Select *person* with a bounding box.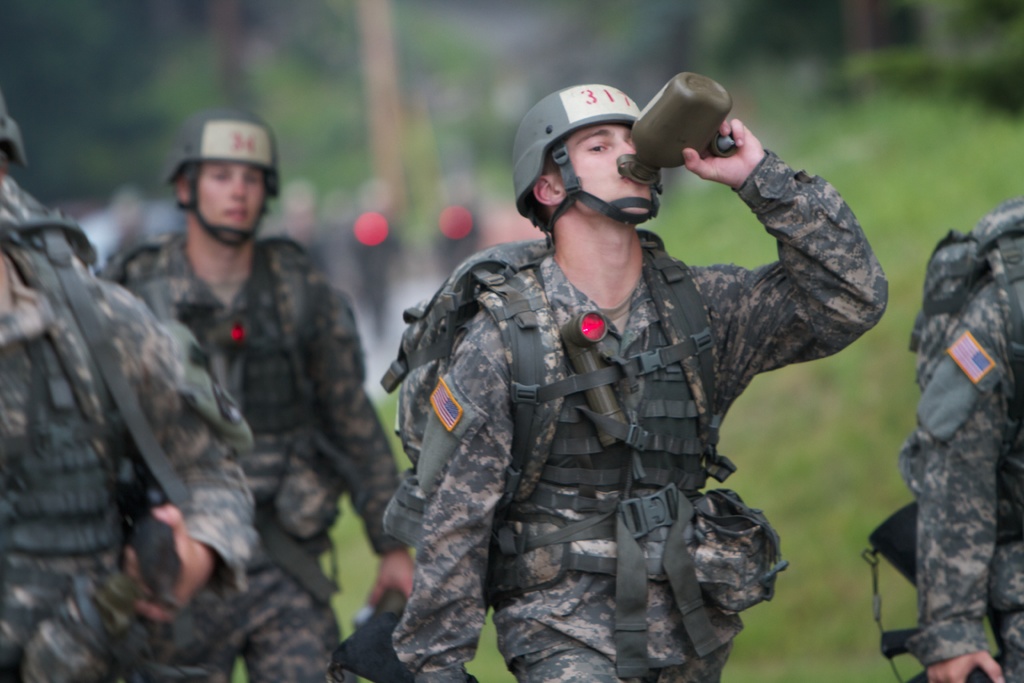
<bbox>380, 90, 822, 682</bbox>.
